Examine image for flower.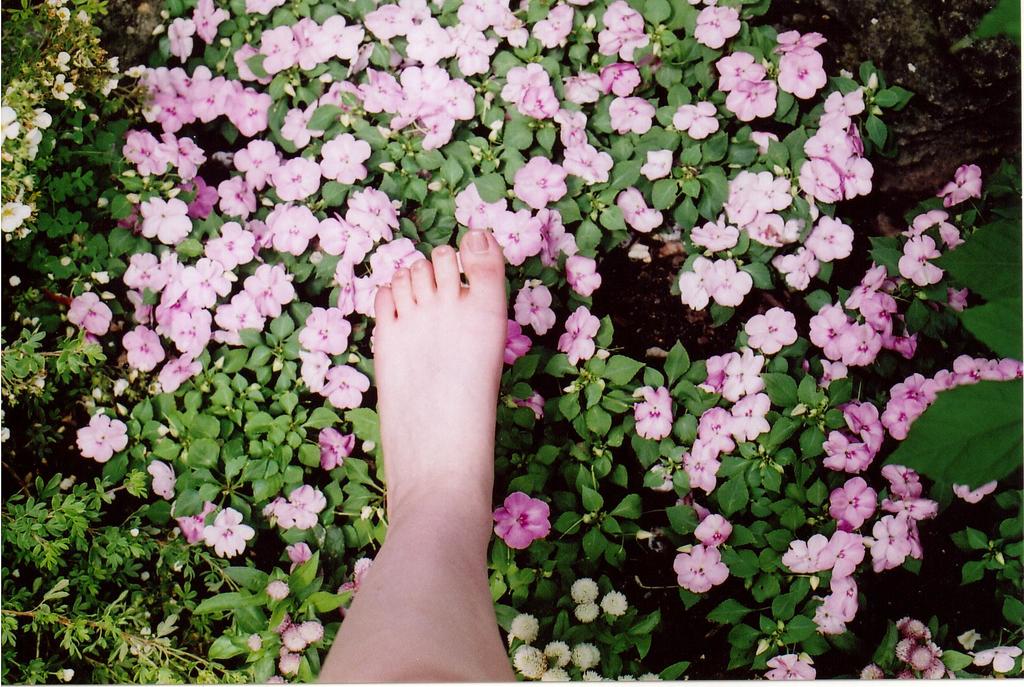
Examination result: BBox(554, 111, 586, 145).
